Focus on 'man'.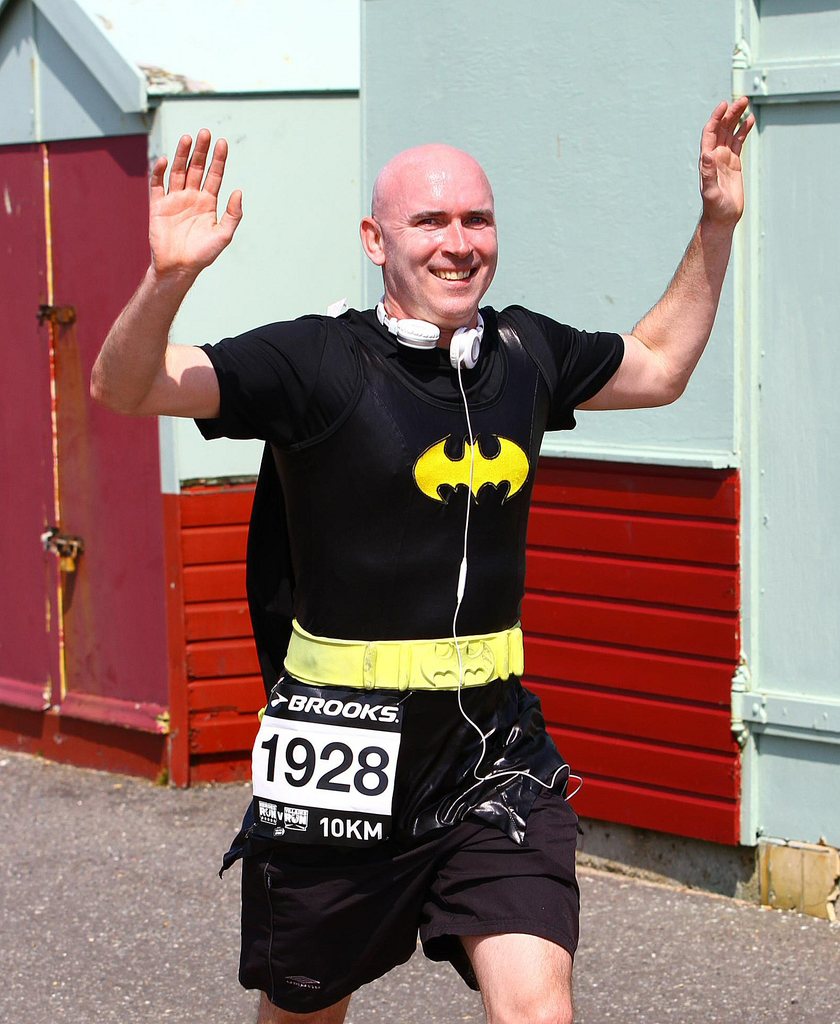
Focused at select_region(165, 121, 707, 1018).
